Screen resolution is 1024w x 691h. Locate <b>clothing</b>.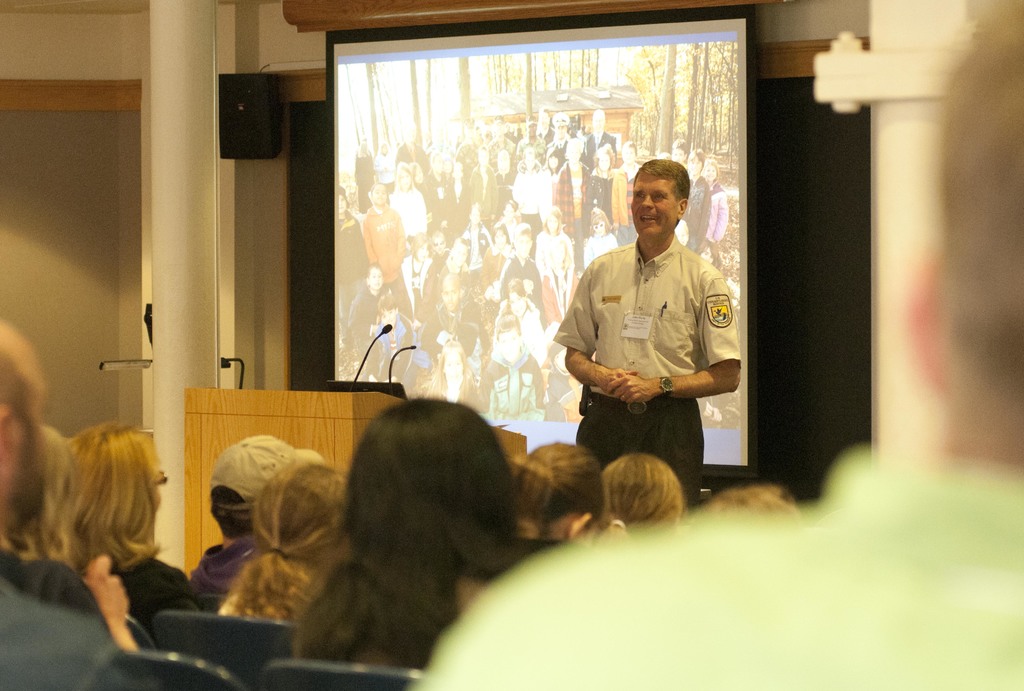
<box>681,172,716,252</box>.
